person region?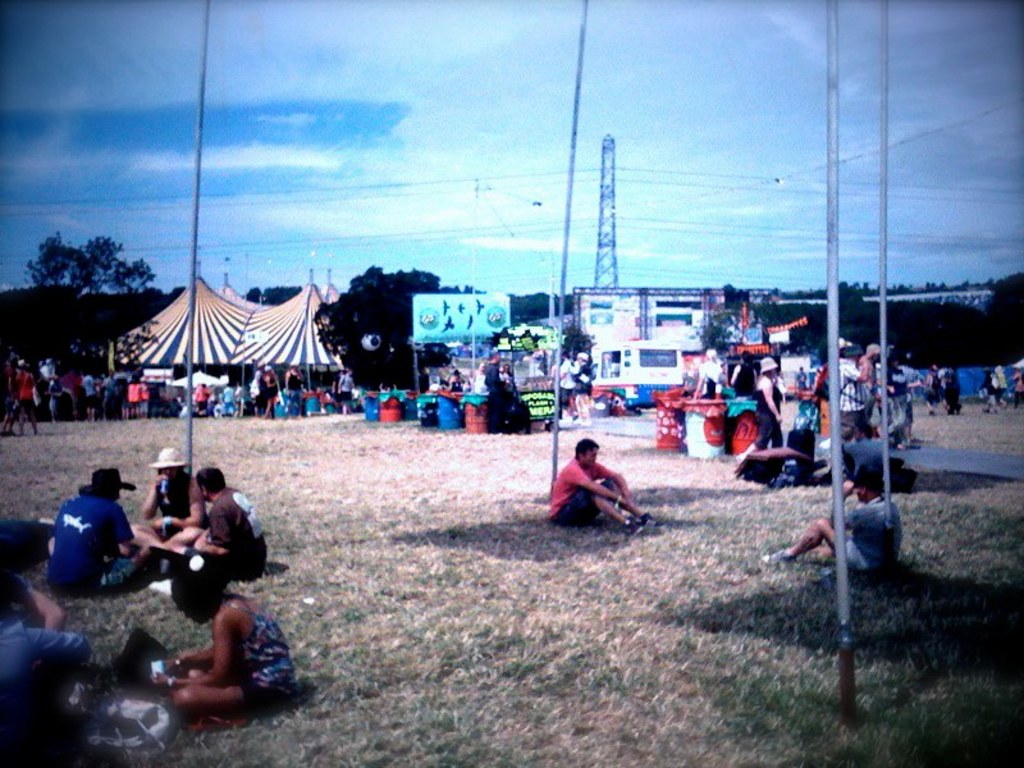
45/465/159/591
